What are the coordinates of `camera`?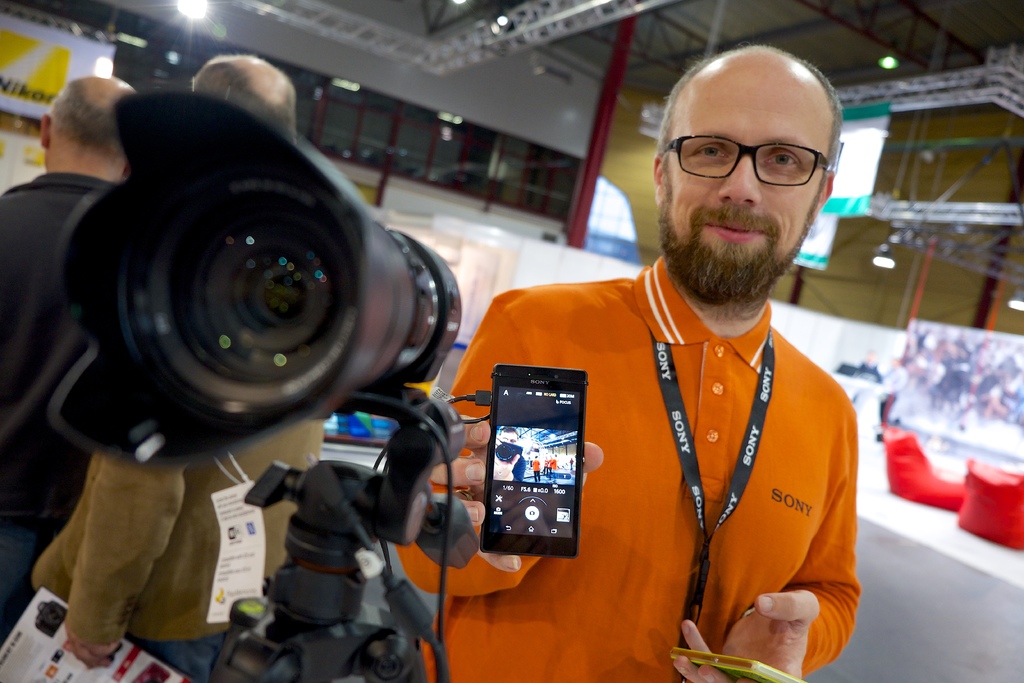
477 368 584 562.
